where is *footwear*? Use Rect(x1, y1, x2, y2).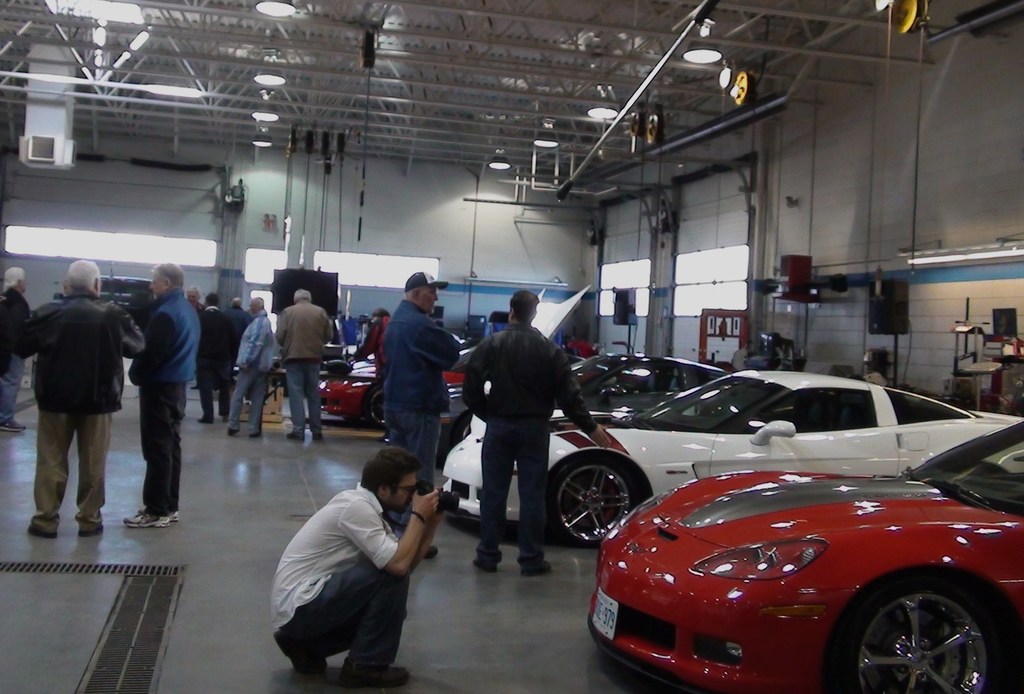
Rect(313, 430, 324, 440).
